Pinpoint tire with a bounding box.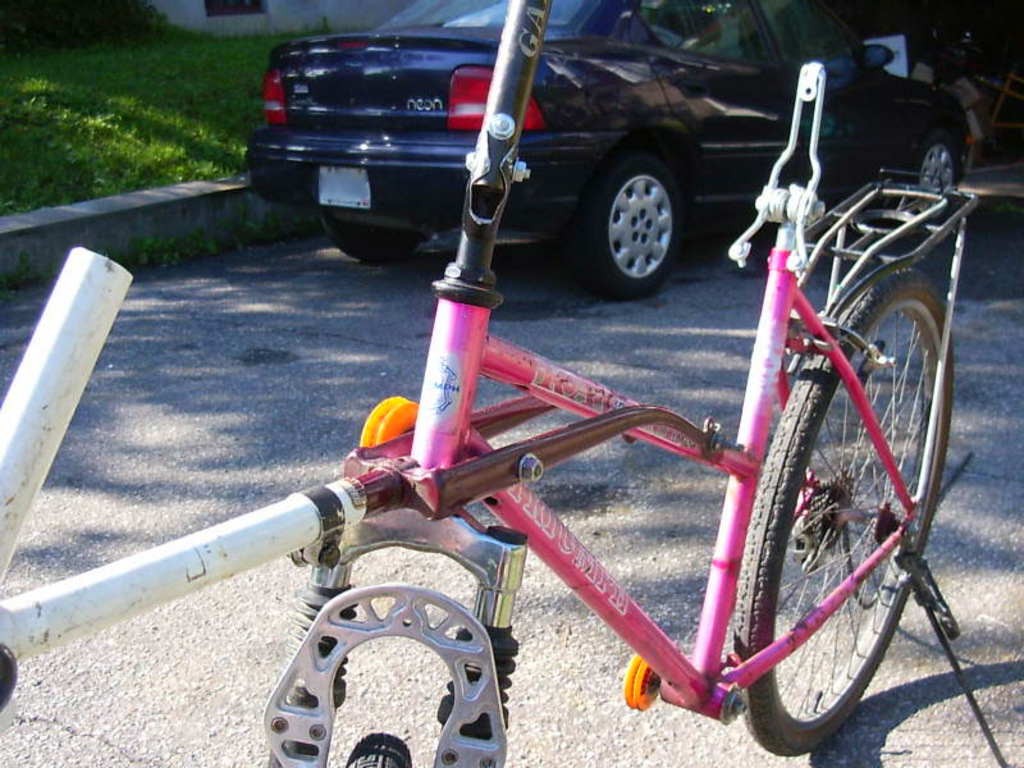
(x1=635, y1=659, x2=664, y2=710).
